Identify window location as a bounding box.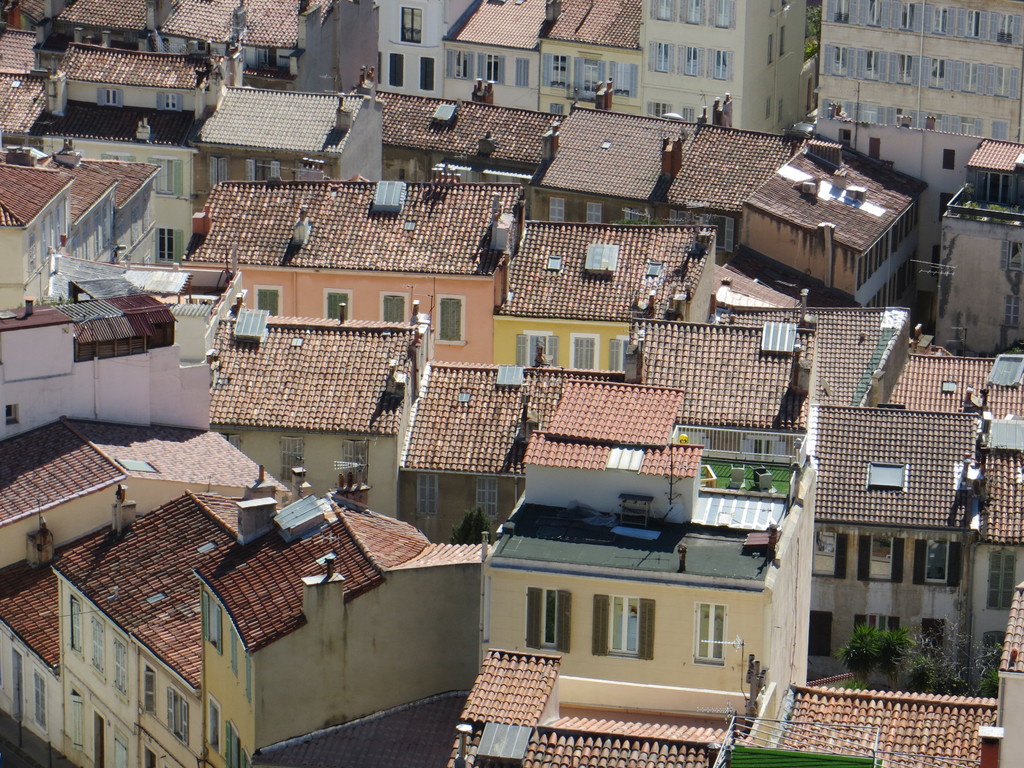
[left=866, top=0, right=879, bottom=26].
